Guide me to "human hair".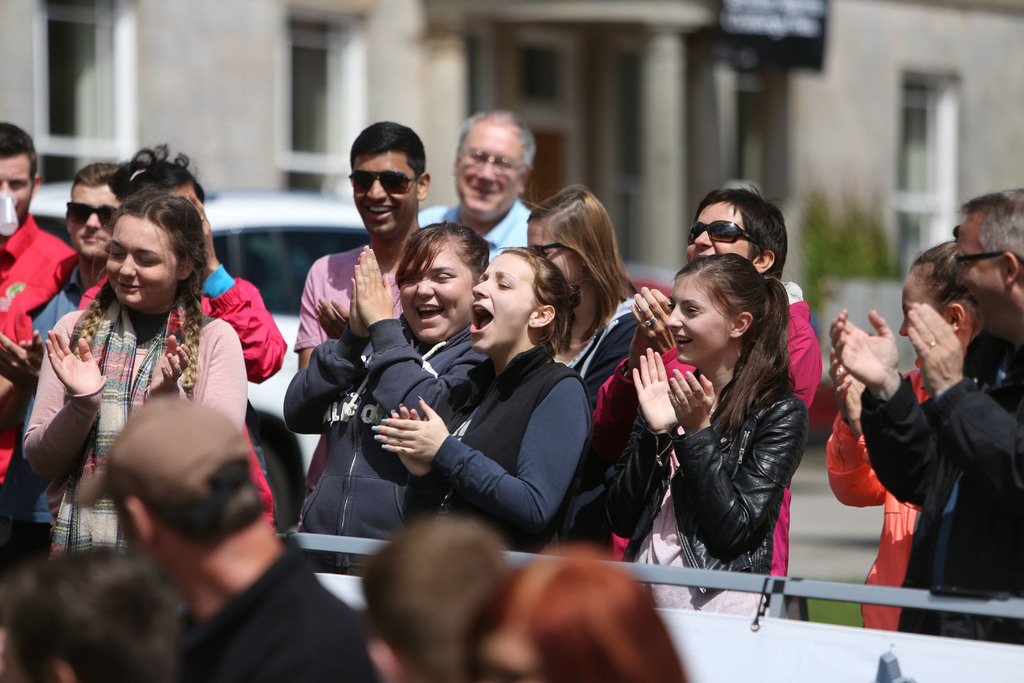
Guidance: {"left": 72, "top": 188, "right": 211, "bottom": 402}.
